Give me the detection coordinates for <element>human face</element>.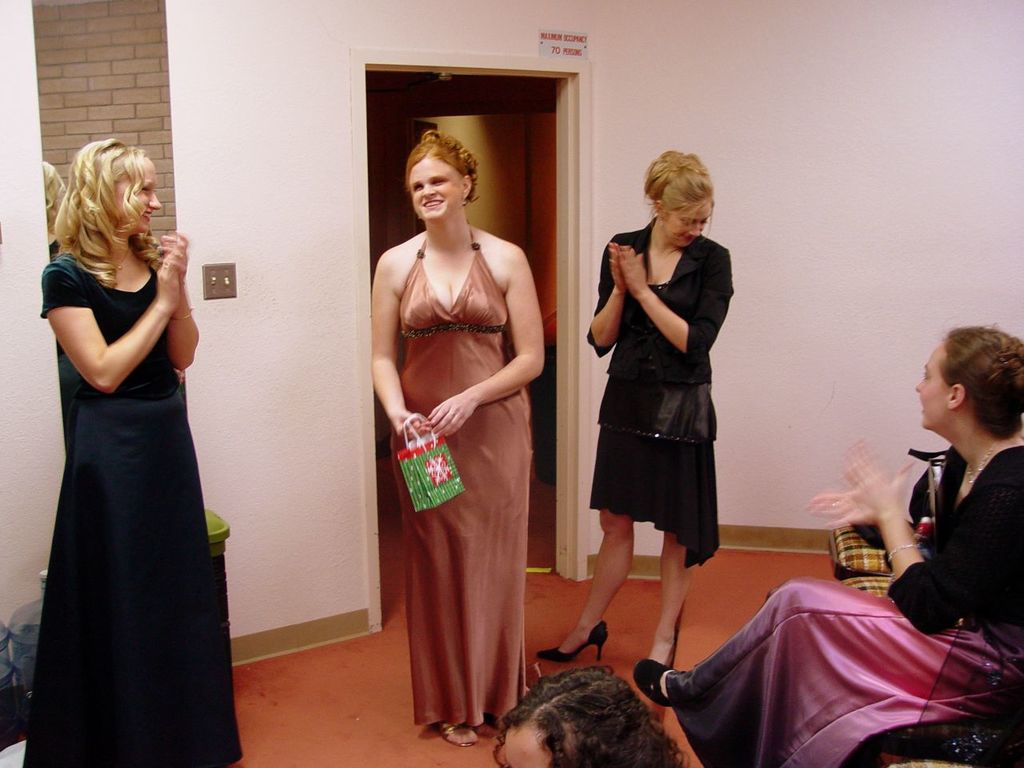
<box>505,724,551,767</box>.
